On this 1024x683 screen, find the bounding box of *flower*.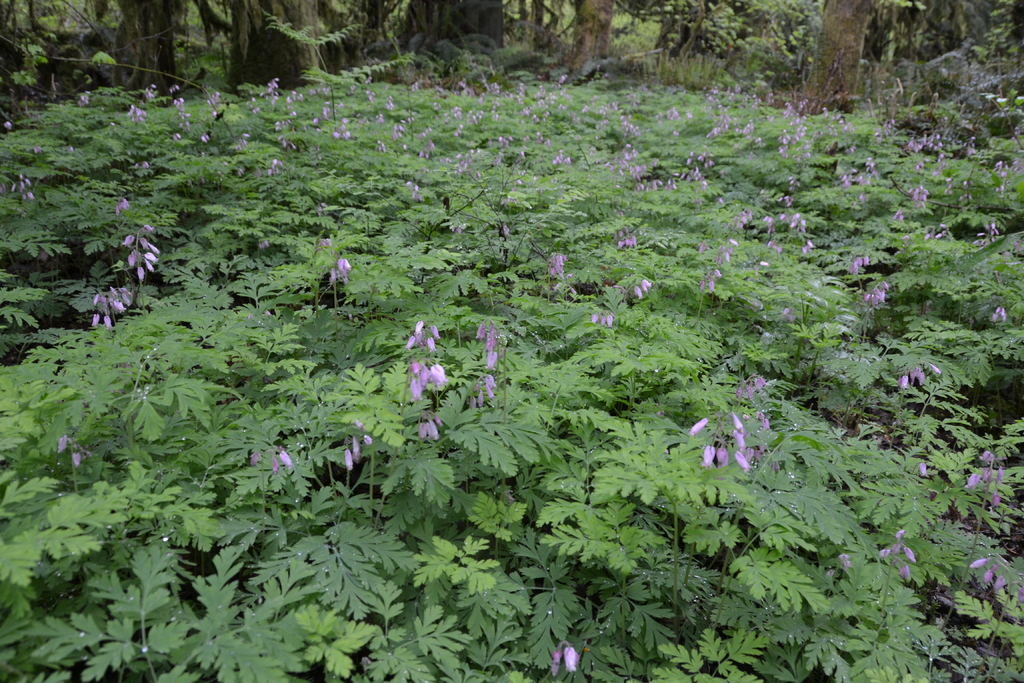
Bounding box: 641:281:644:298.
